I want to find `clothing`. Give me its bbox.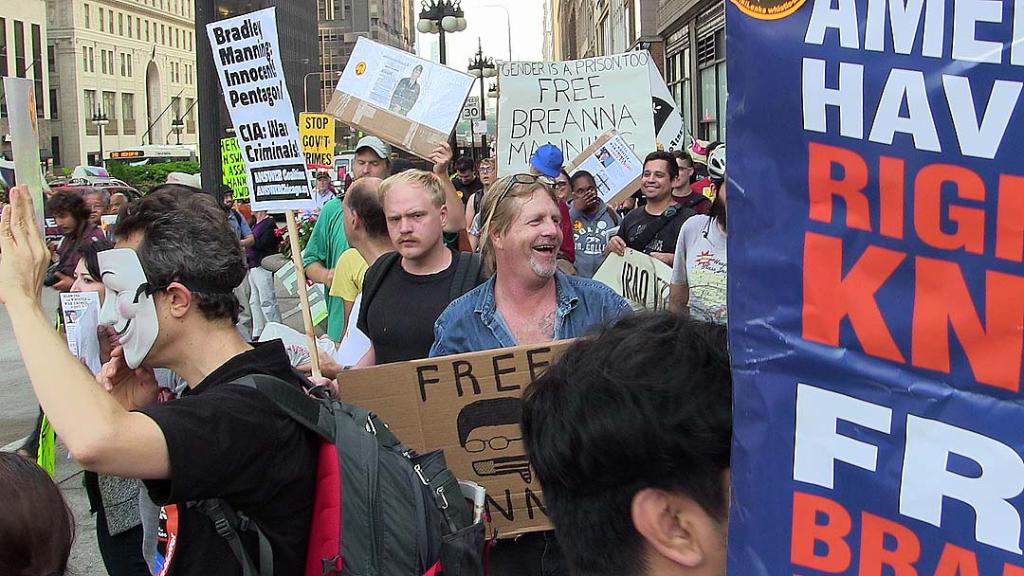
select_region(249, 215, 285, 333).
